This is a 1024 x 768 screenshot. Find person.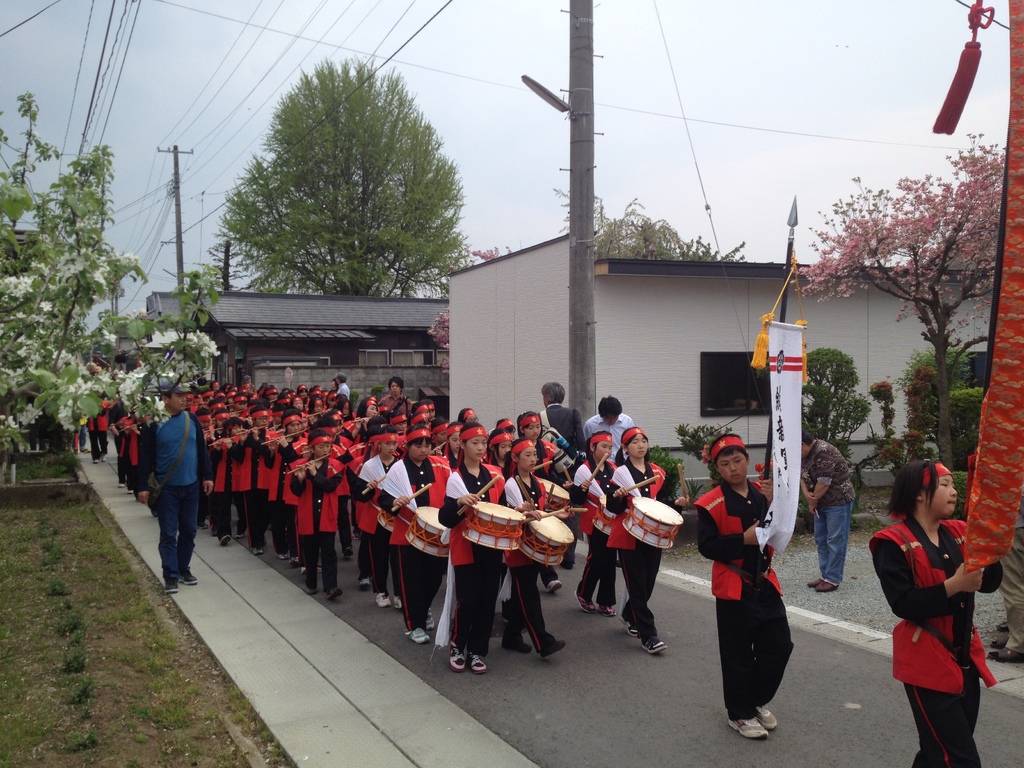
Bounding box: rect(792, 431, 852, 598).
